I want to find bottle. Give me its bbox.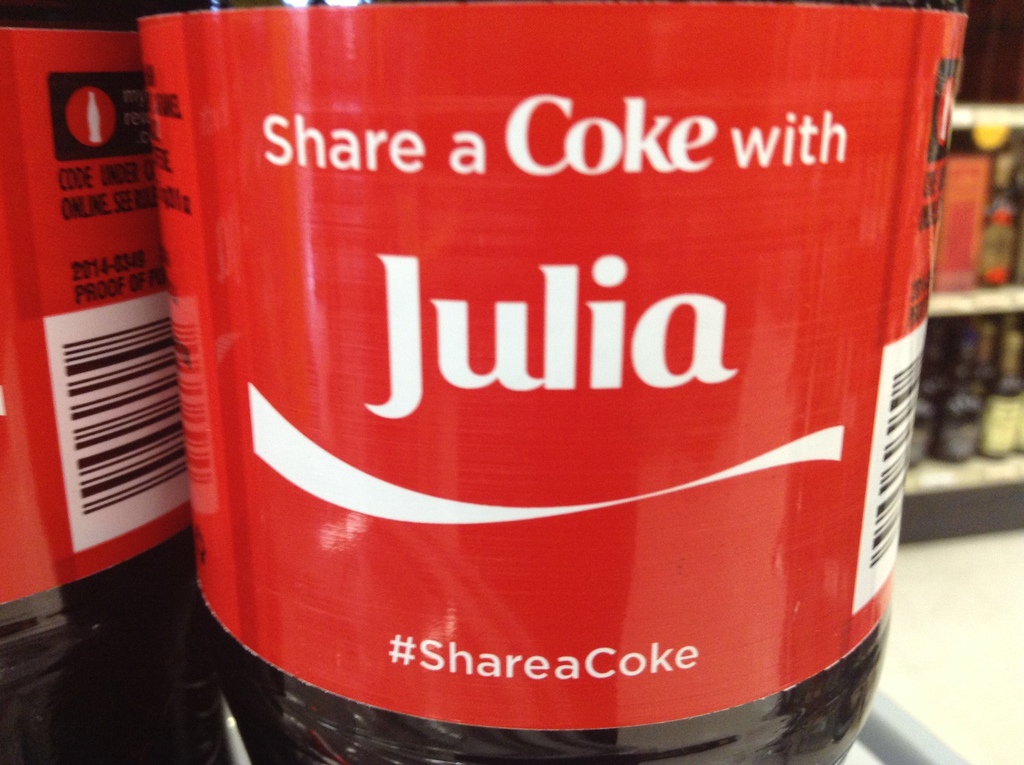
[left=1017, top=161, right=1023, bottom=286].
